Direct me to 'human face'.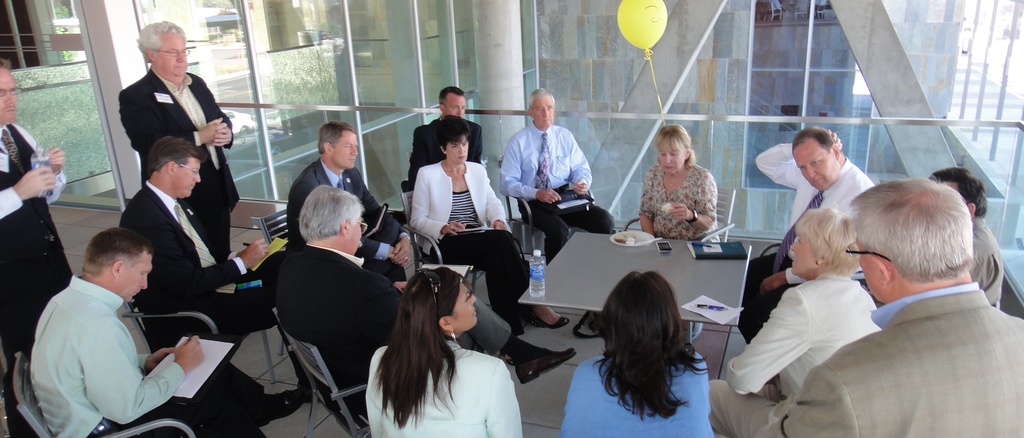
Direction: 660,142,687,175.
